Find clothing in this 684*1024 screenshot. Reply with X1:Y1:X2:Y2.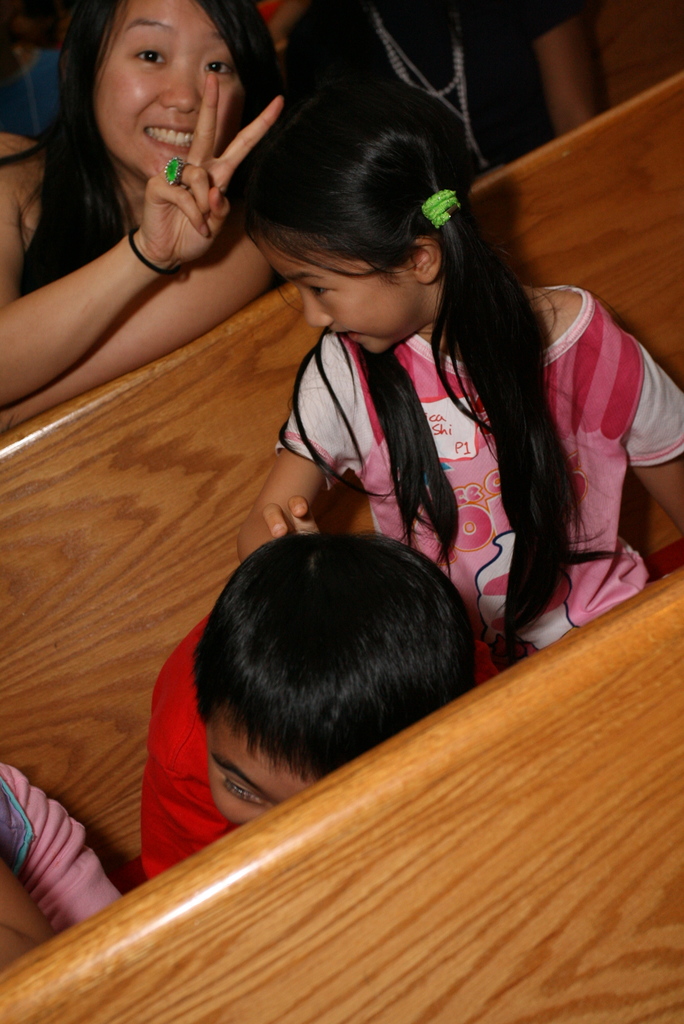
23:139:128:288.
